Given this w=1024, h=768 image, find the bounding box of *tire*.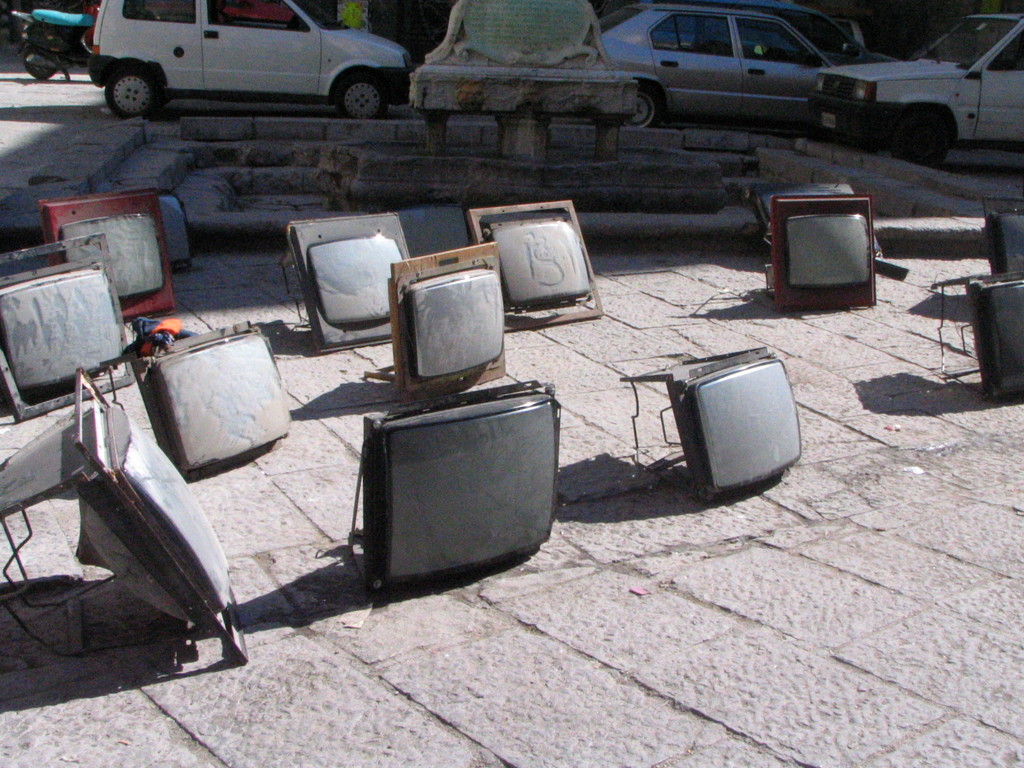
bbox=(622, 87, 660, 127).
